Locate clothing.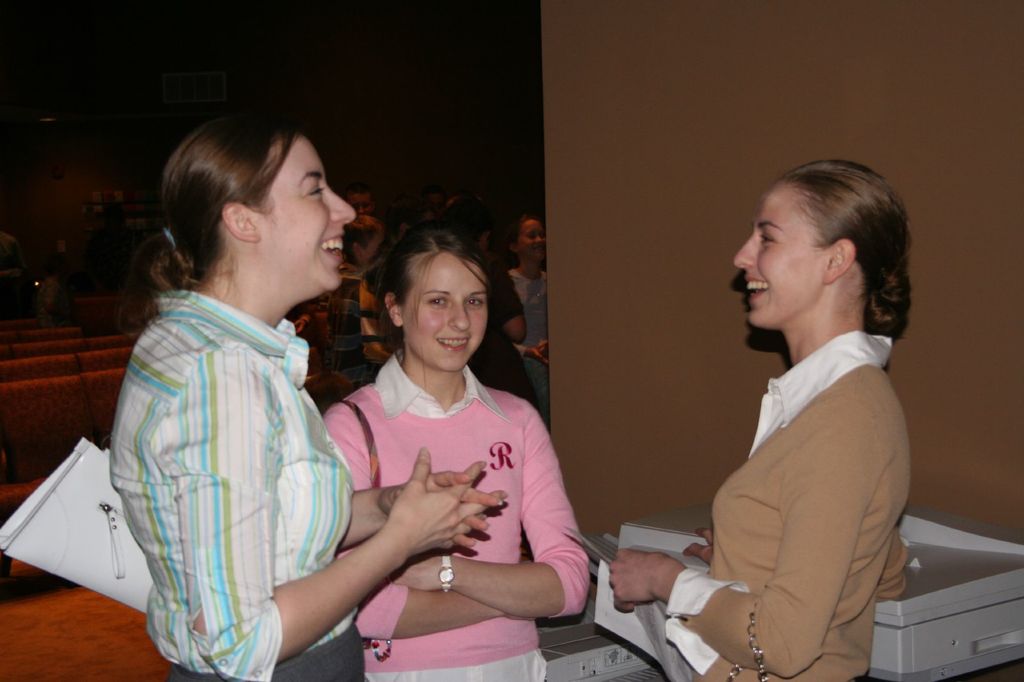
Bounding box: 664 325 915 681.
